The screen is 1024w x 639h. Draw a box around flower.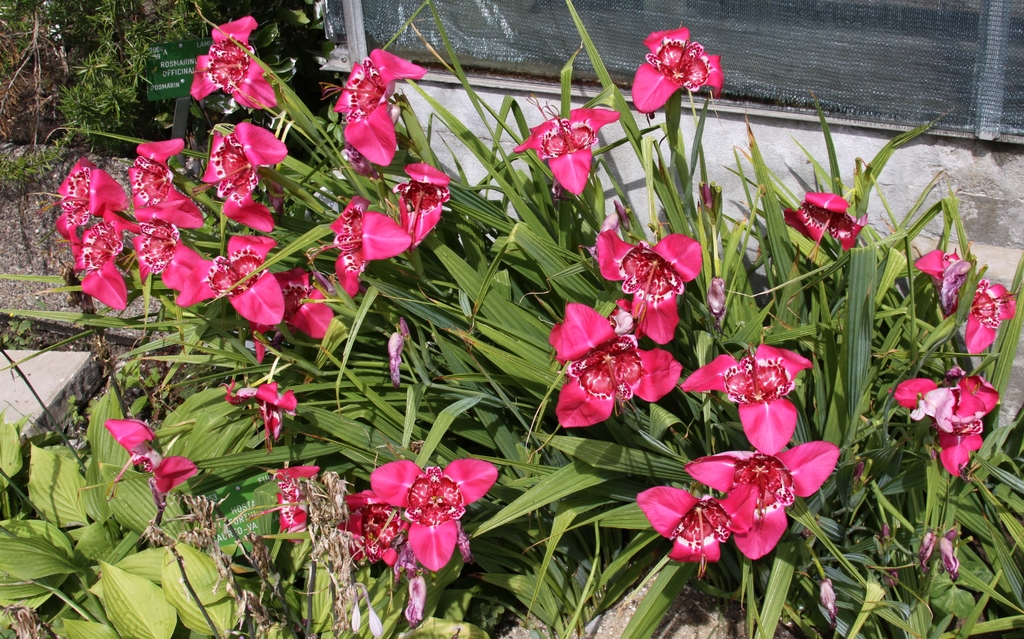
region(964, 287, 1016, 352).
